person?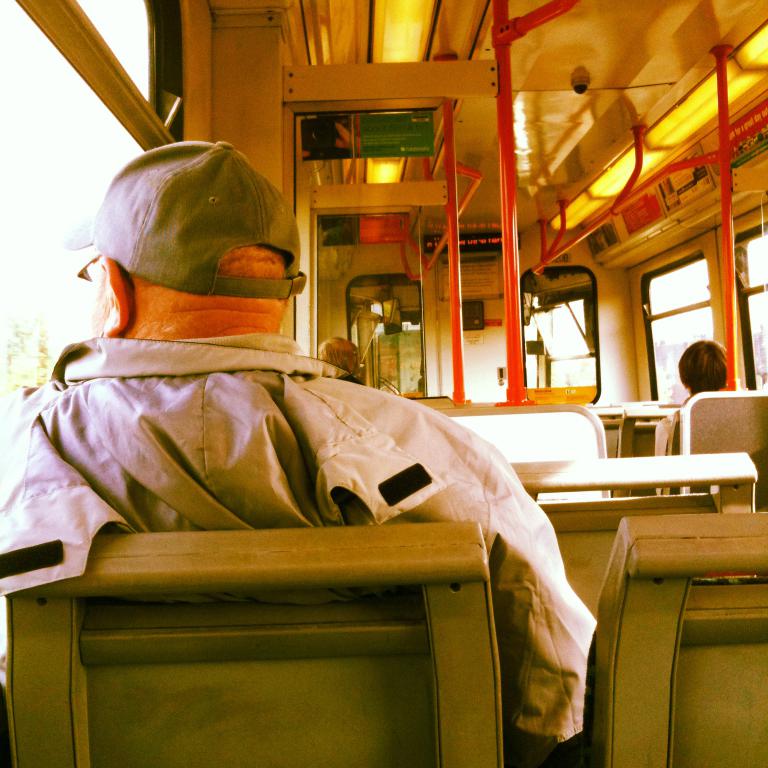
[x1=0, y1=140, x2=596, y2=767]
